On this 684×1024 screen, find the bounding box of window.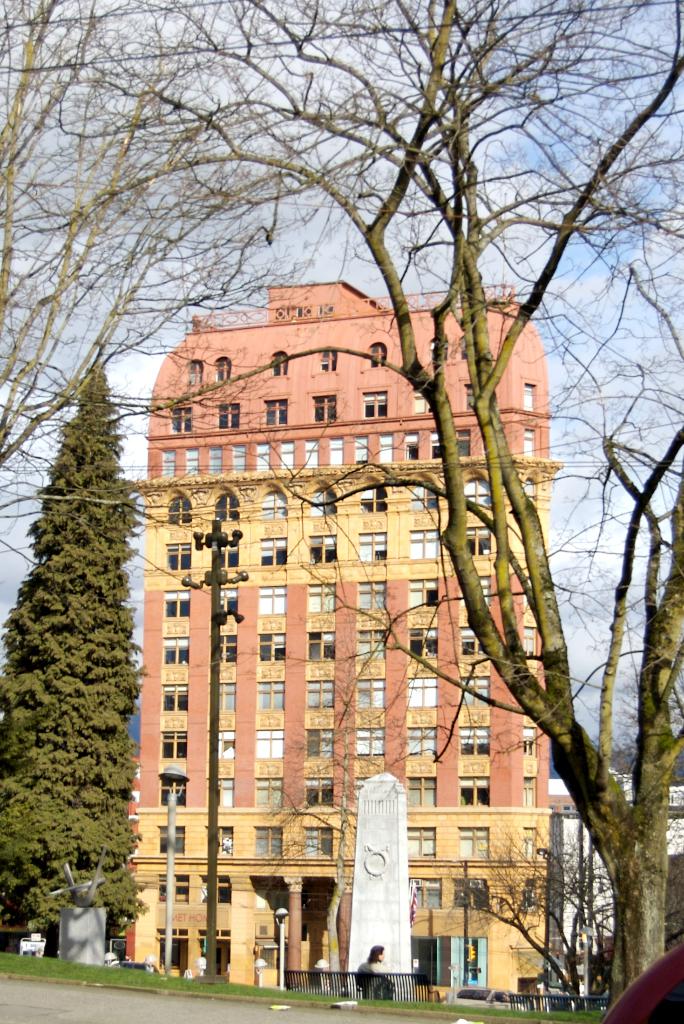
Bounding box: 311 579 332 615.
